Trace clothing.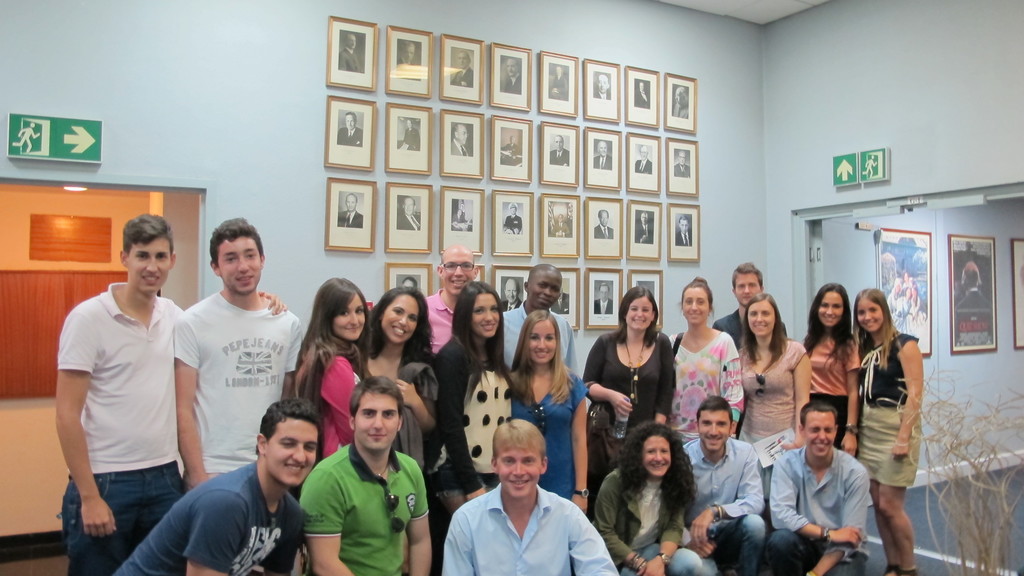
Traced to 500 73 521 97.
